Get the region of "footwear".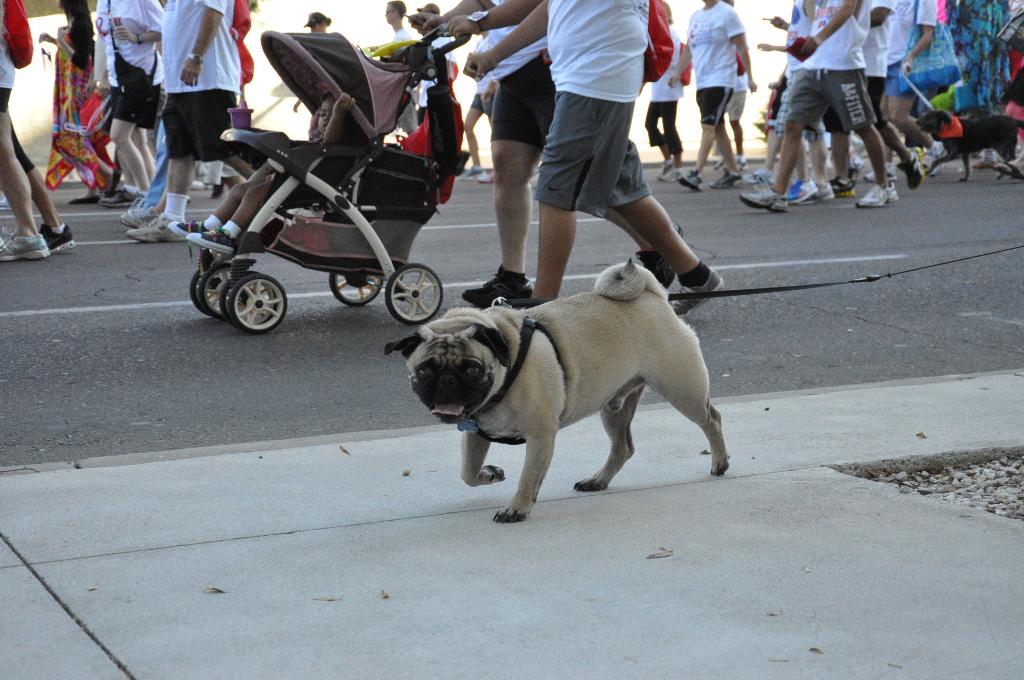
x1=124 y1=213 x2=172 y2=239.
